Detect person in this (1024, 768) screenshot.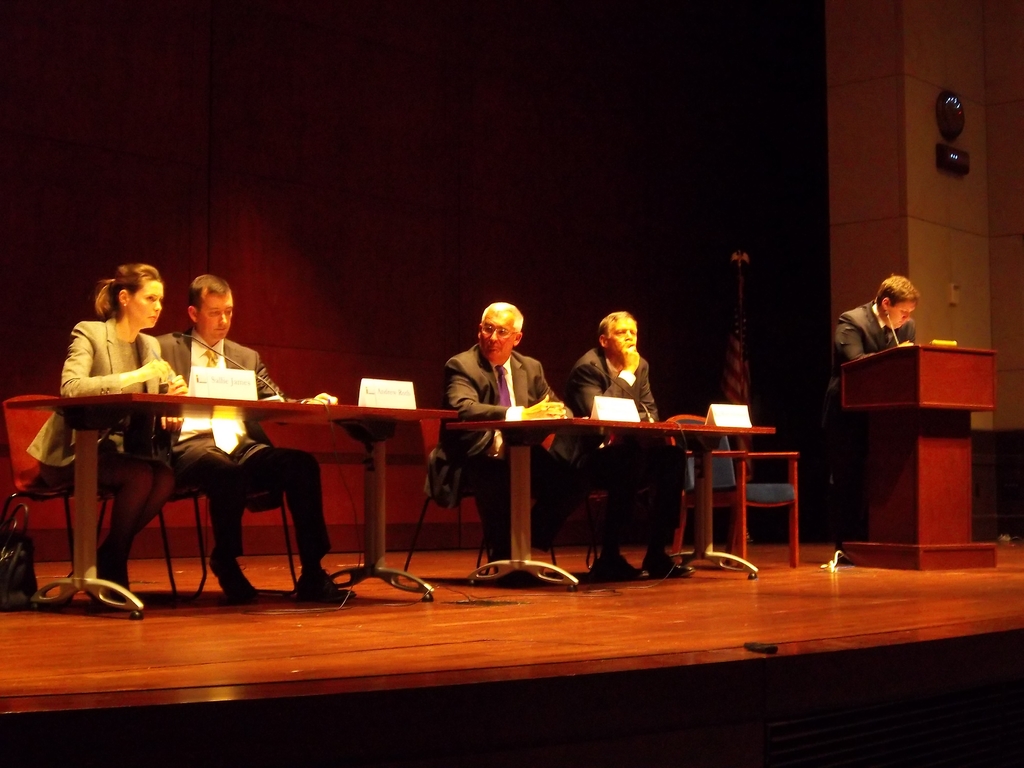
Detection: (x1=27, y1=262, x2=173, y2=595).
